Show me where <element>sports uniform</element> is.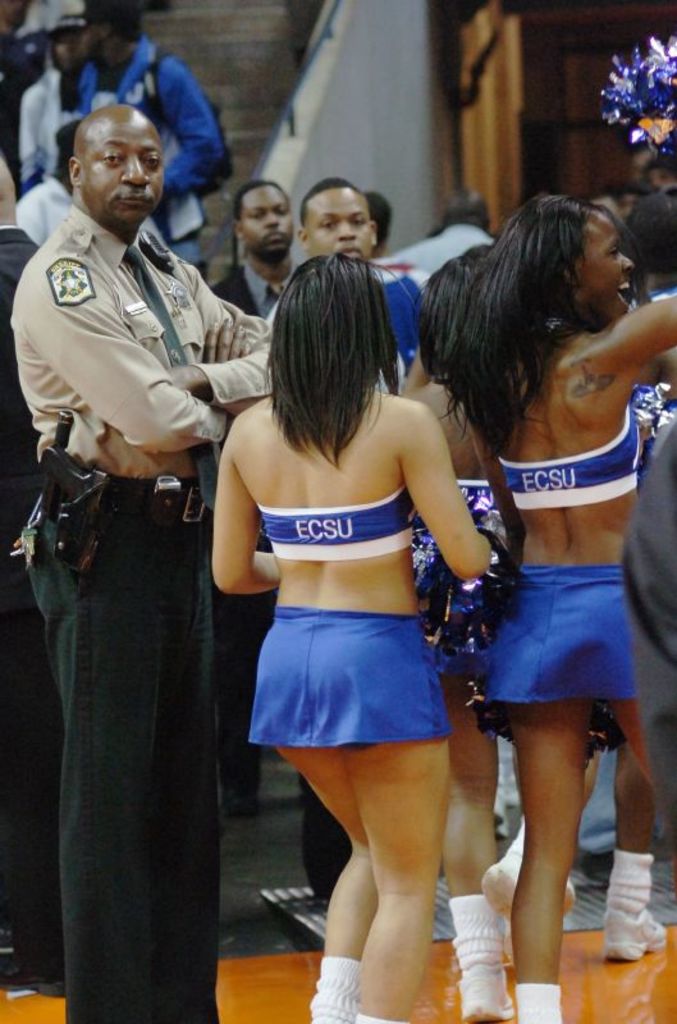
<element>sports uniform</element> is at <region>485, 571, 653, 714</region>.
